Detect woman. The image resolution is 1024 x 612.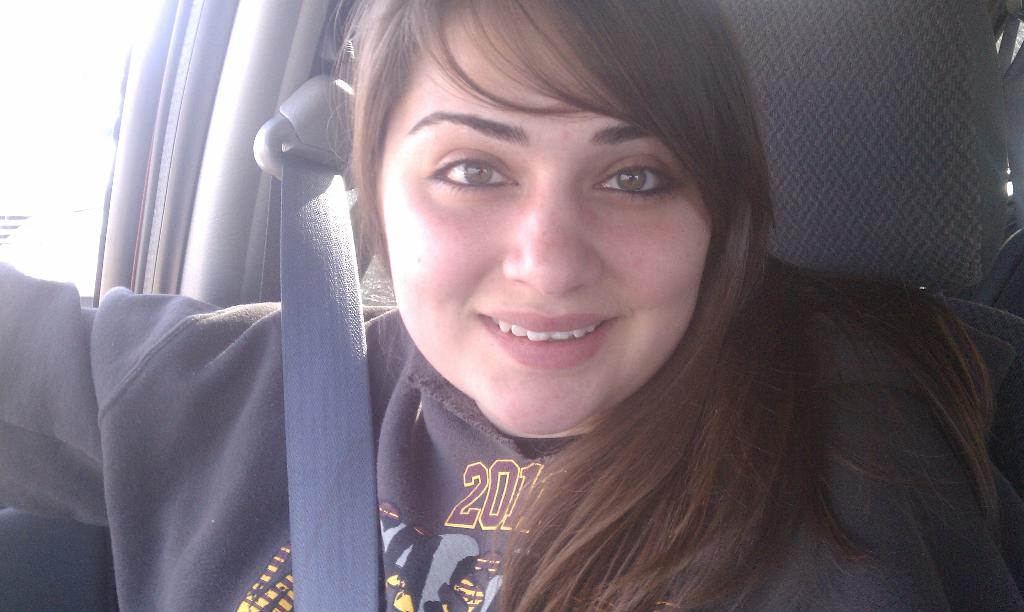
x1=0 y1=0 x2=1023 y2=611.
